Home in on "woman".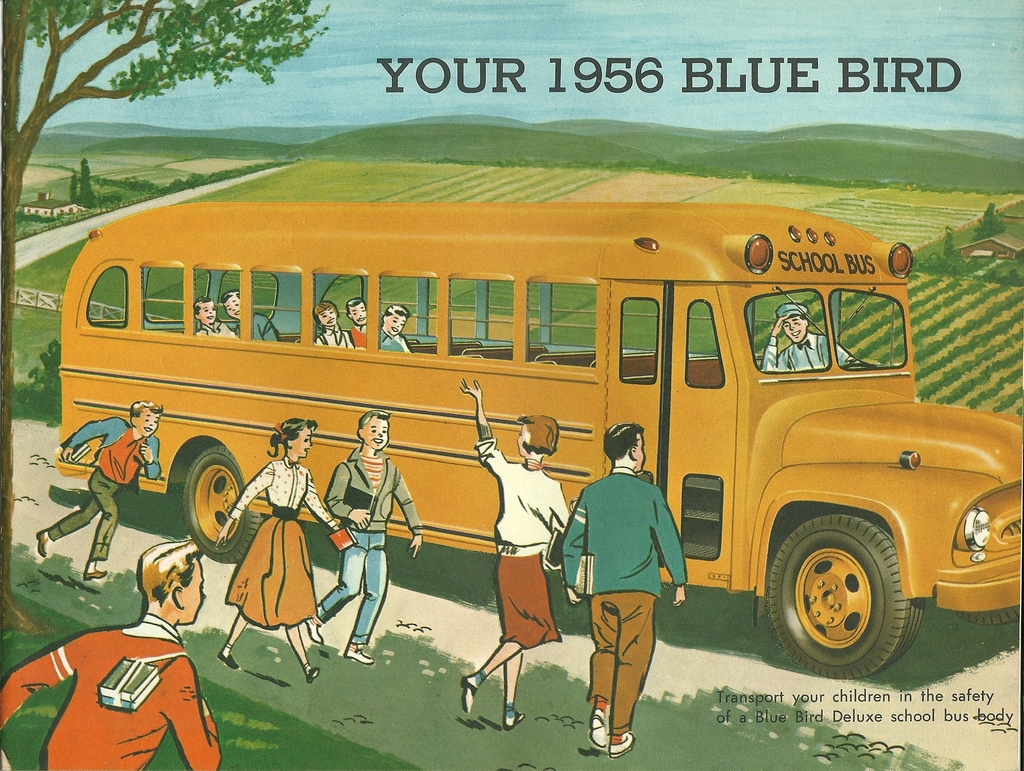
Homed in at (315,304,355,353).
